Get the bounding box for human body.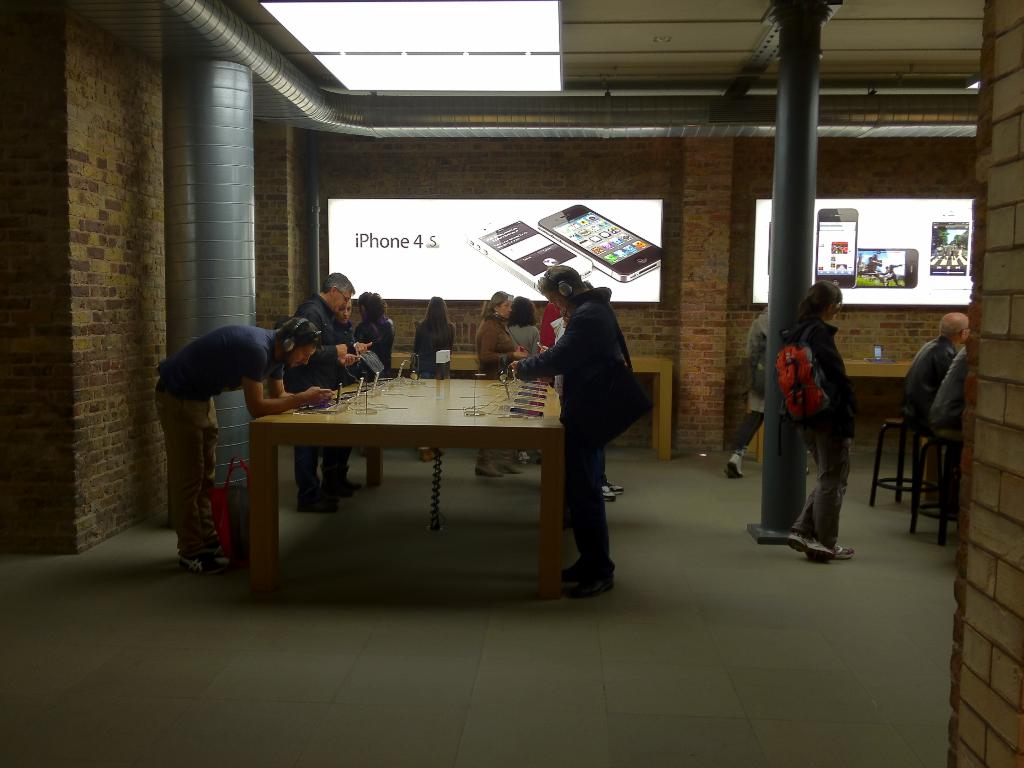
287,270,367,500.
